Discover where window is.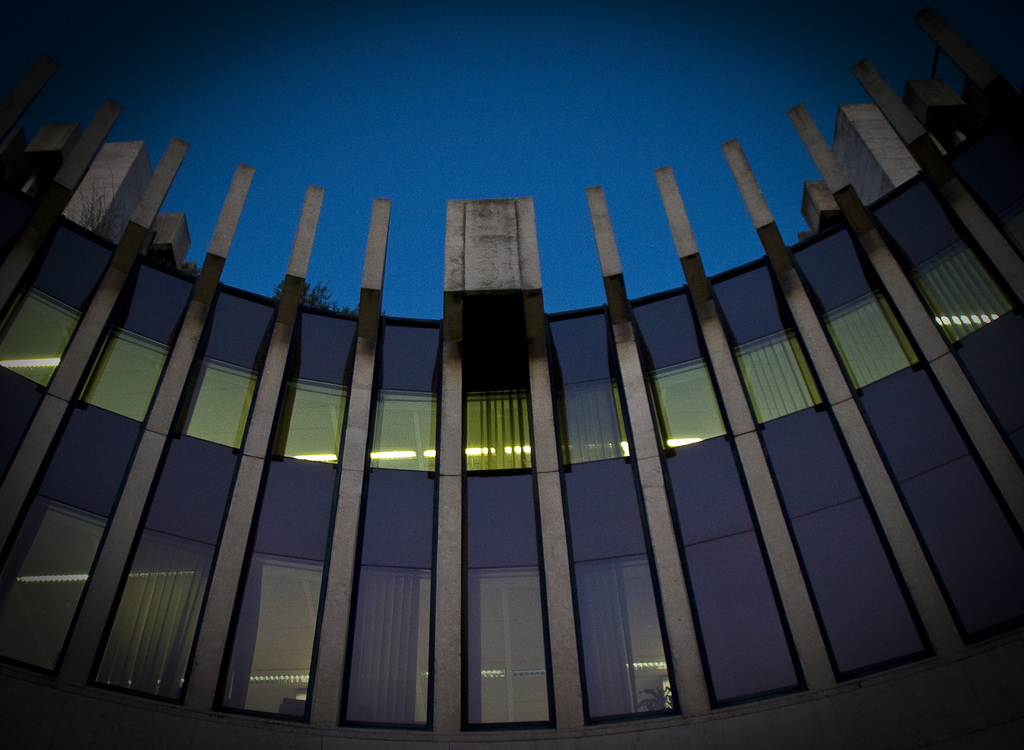
Discovered at [left=166, top=354, right=260, bottom=455].
